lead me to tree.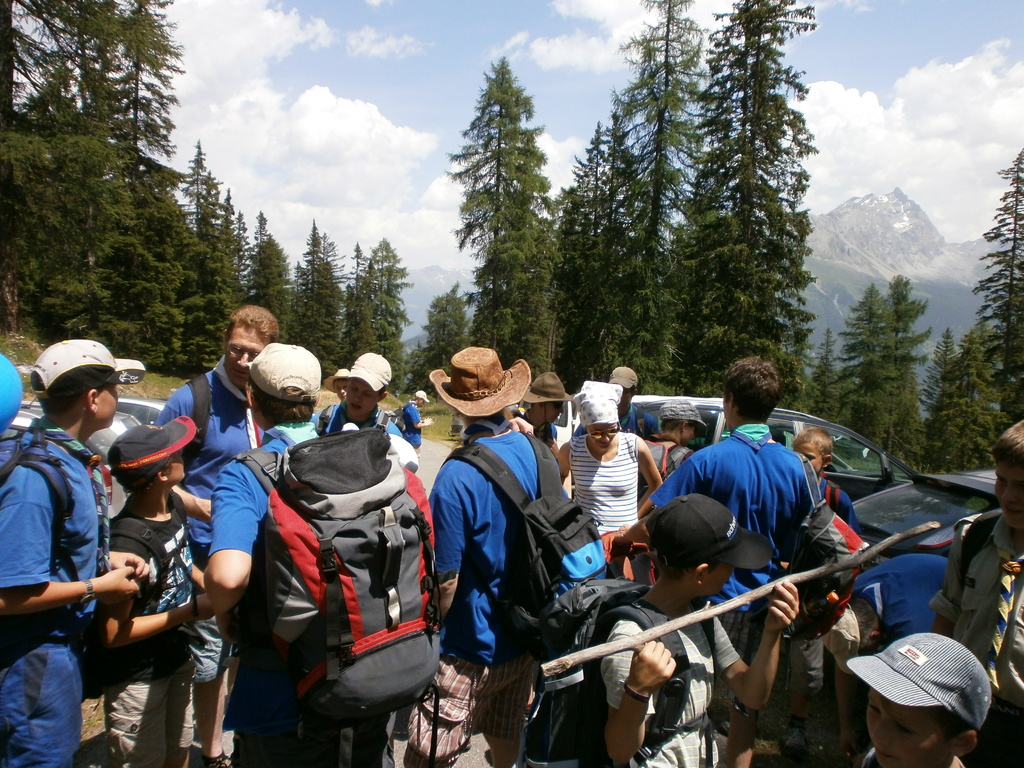
Lead to rect(610, 0, 707, 376).
